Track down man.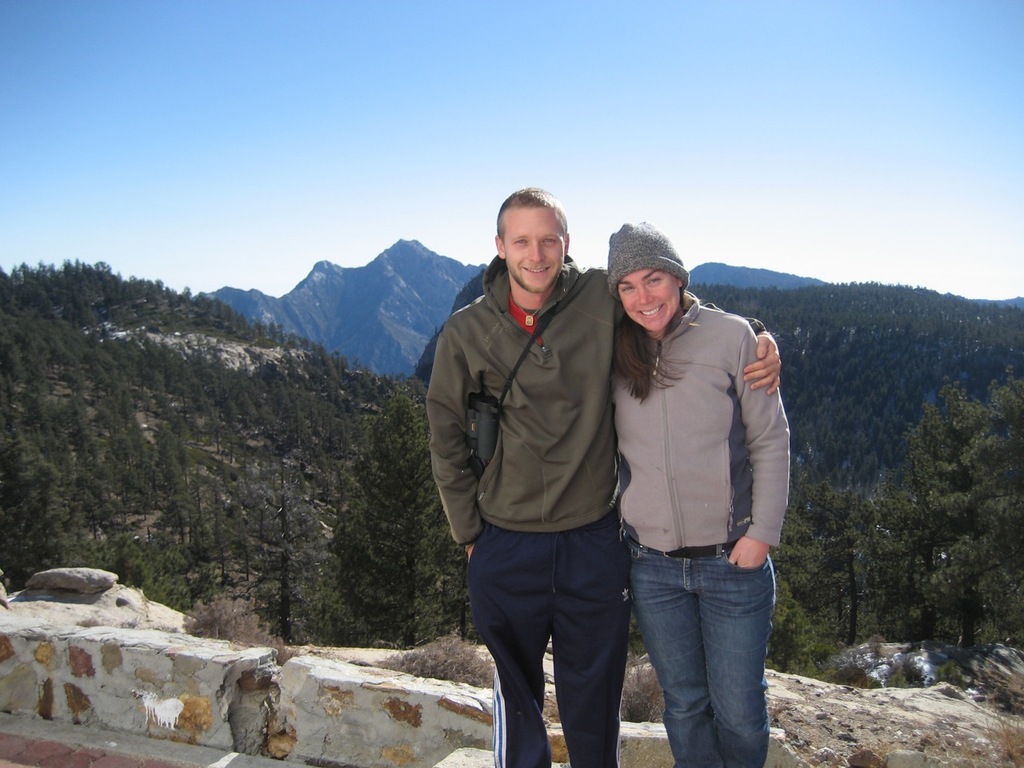
Tracked to 426,186,782,767.
